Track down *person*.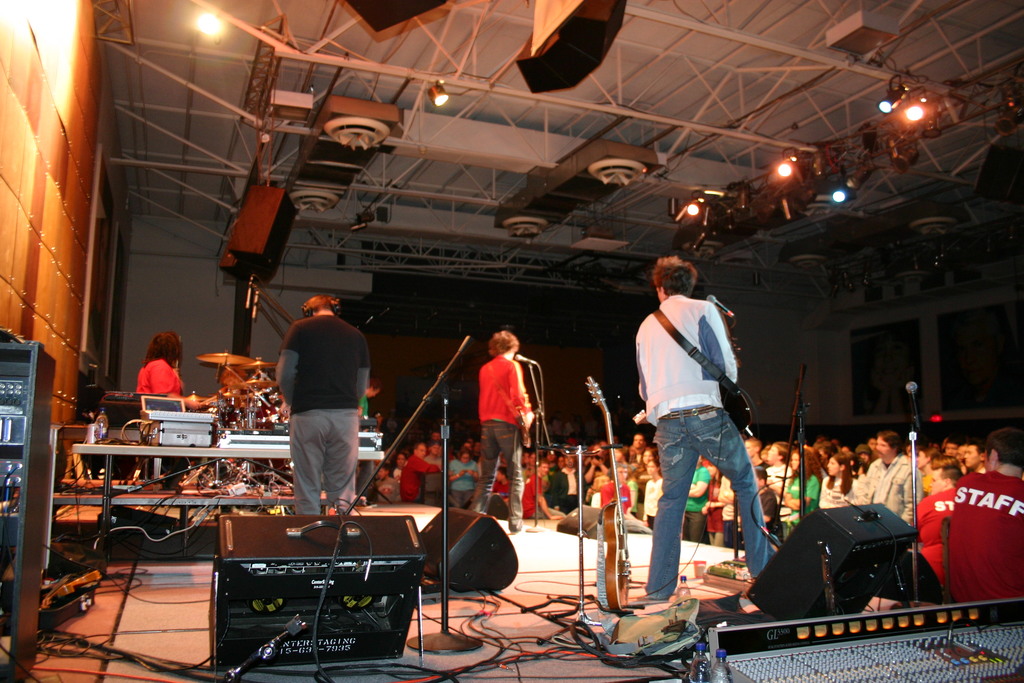
Tracked to crop(521, 465, 562, 521).
